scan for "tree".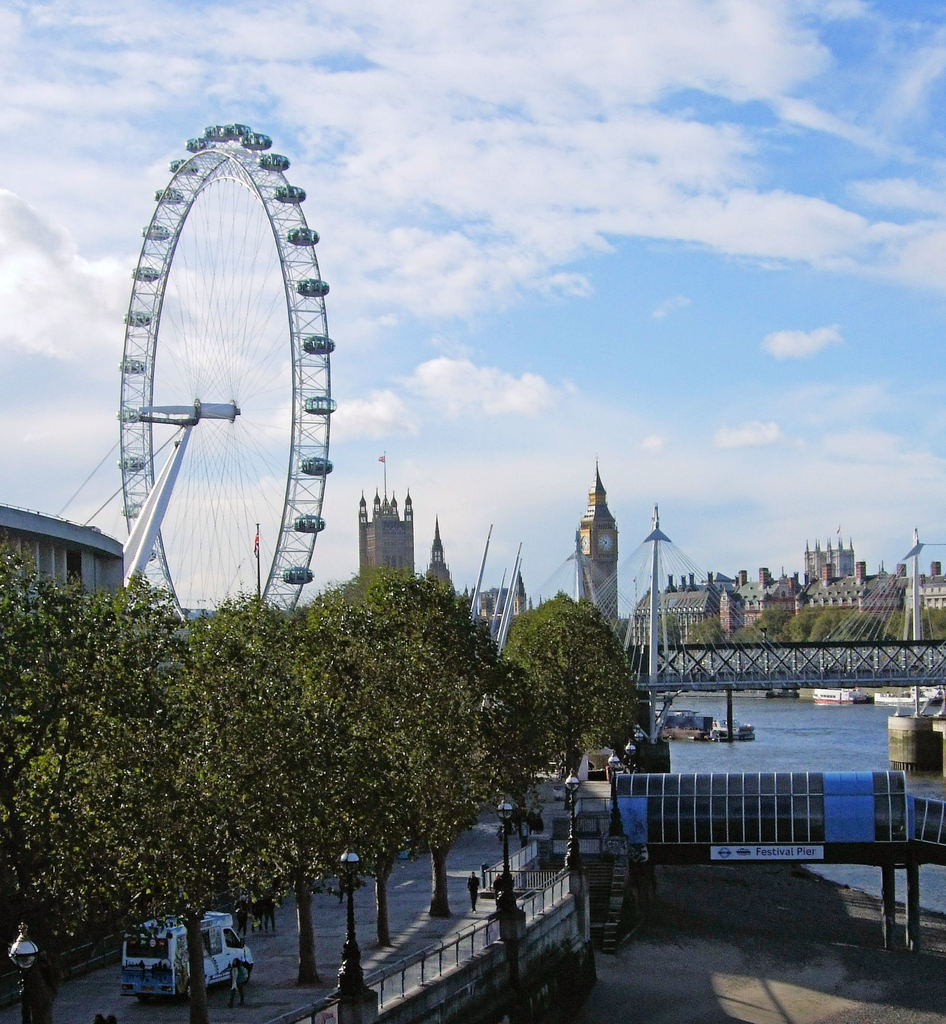
Scan result: [334, 574, 448, 943].
